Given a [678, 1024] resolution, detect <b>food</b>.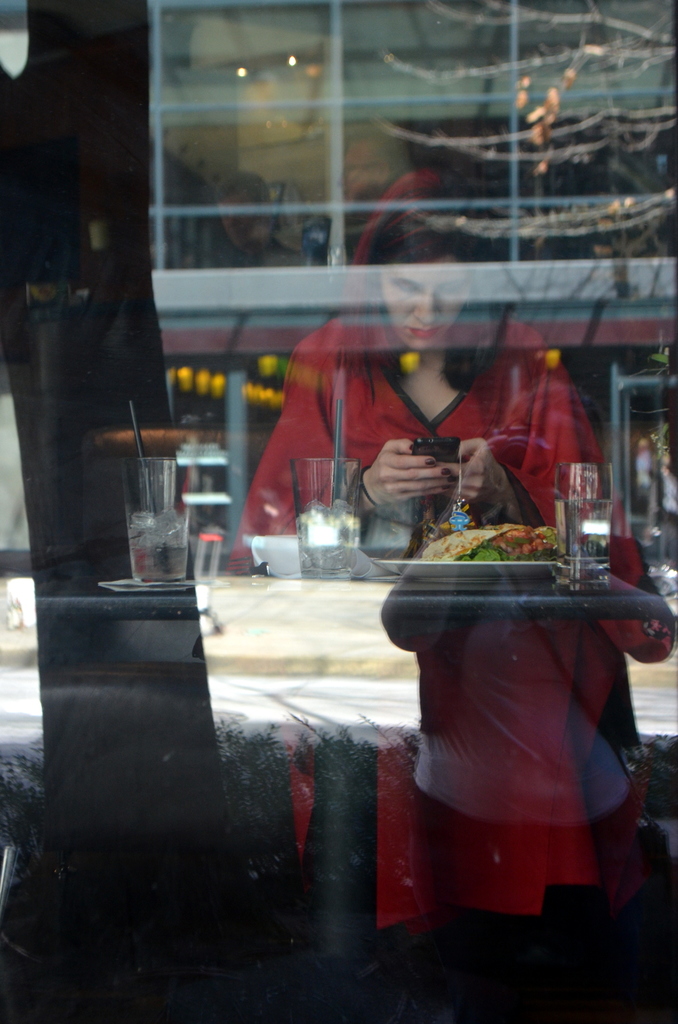
{"x1": 423, "y1": 523, "x2": 565, "y2": 566}.
